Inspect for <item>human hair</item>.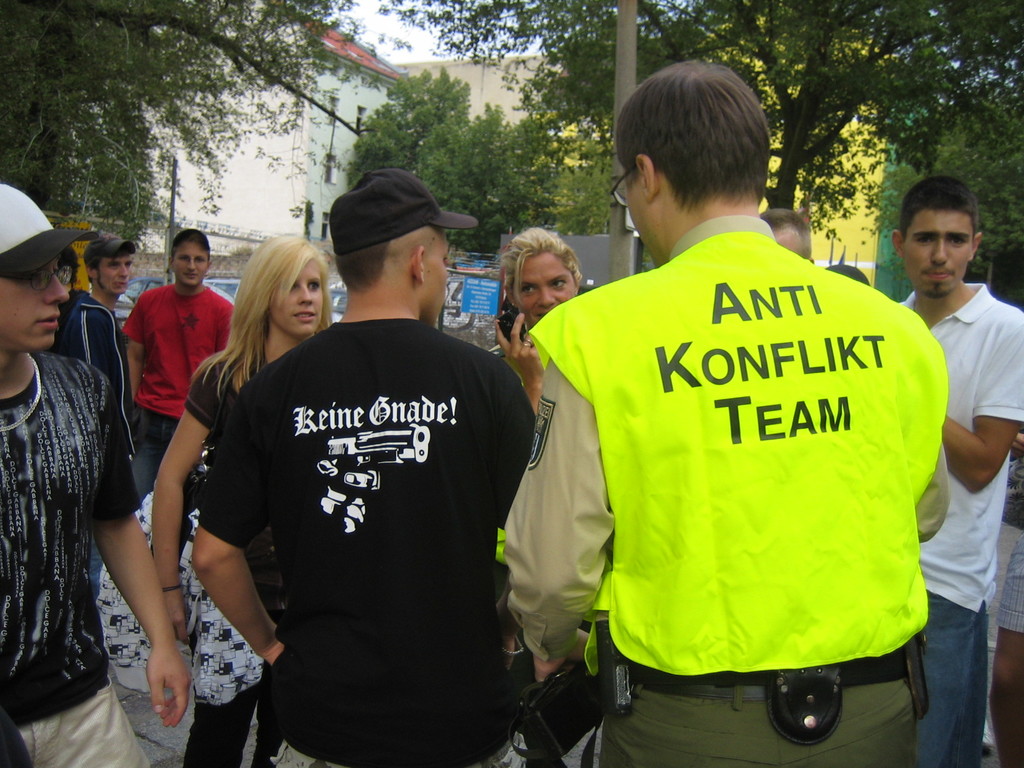
Inspection: 821, 262, 872, 287.
